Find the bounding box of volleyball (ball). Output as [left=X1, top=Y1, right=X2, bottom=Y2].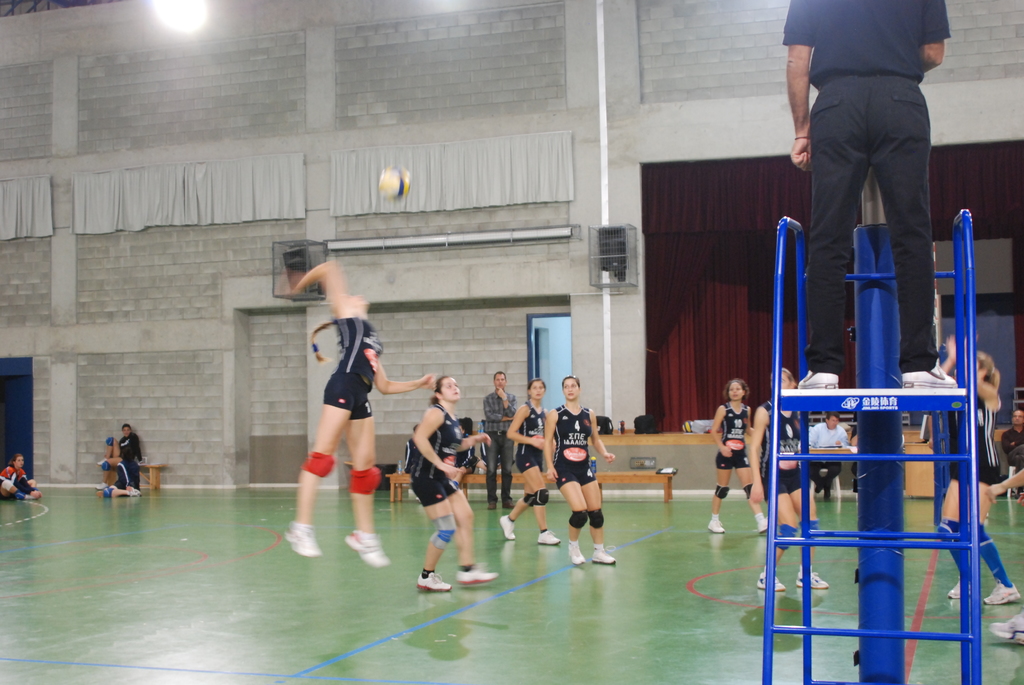
[left=376, top=161, right=410, bottom=198].
